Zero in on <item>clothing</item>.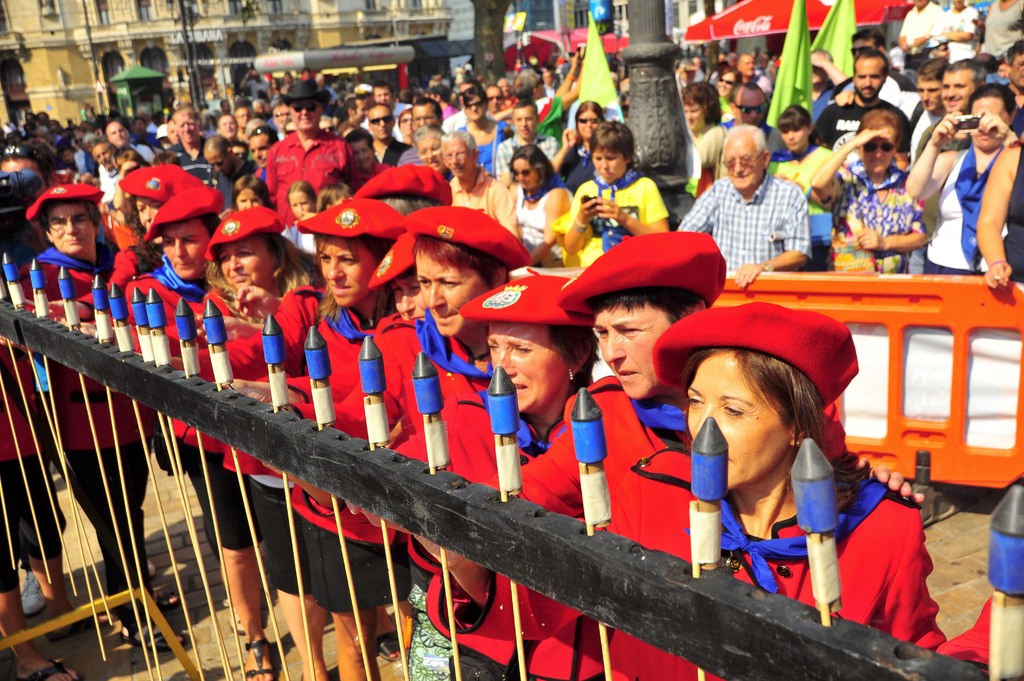
Zeroed in: (left=138, top=279, right=221, bottom=438).
